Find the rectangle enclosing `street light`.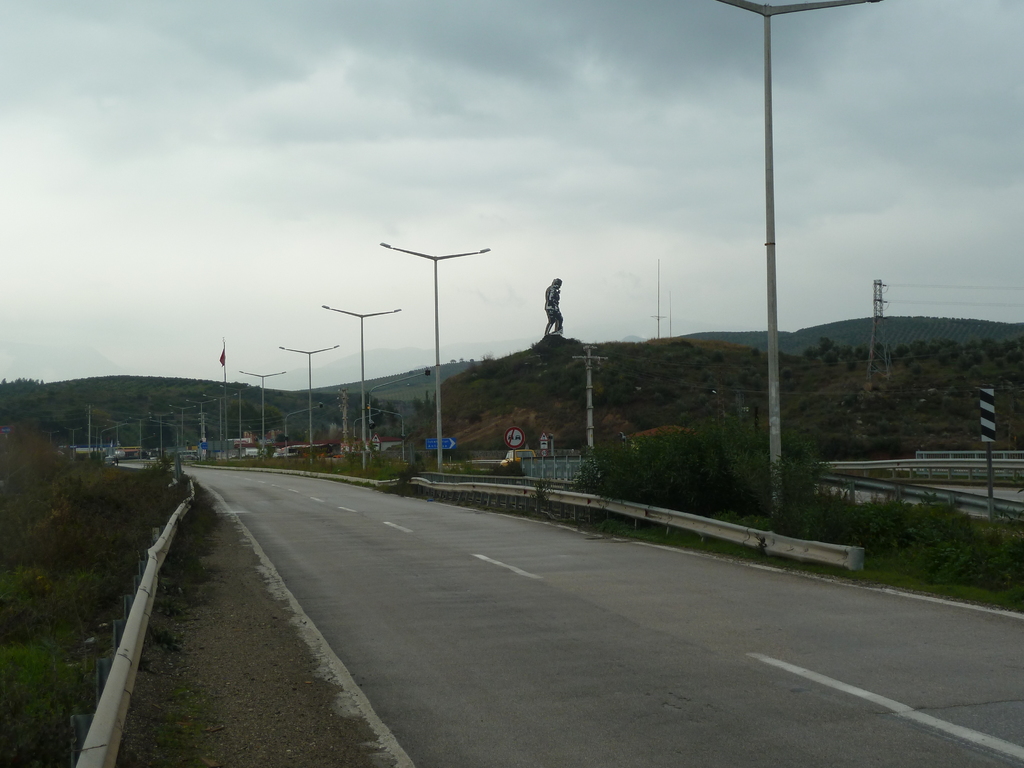
detection(217, 381, 259, 440).
